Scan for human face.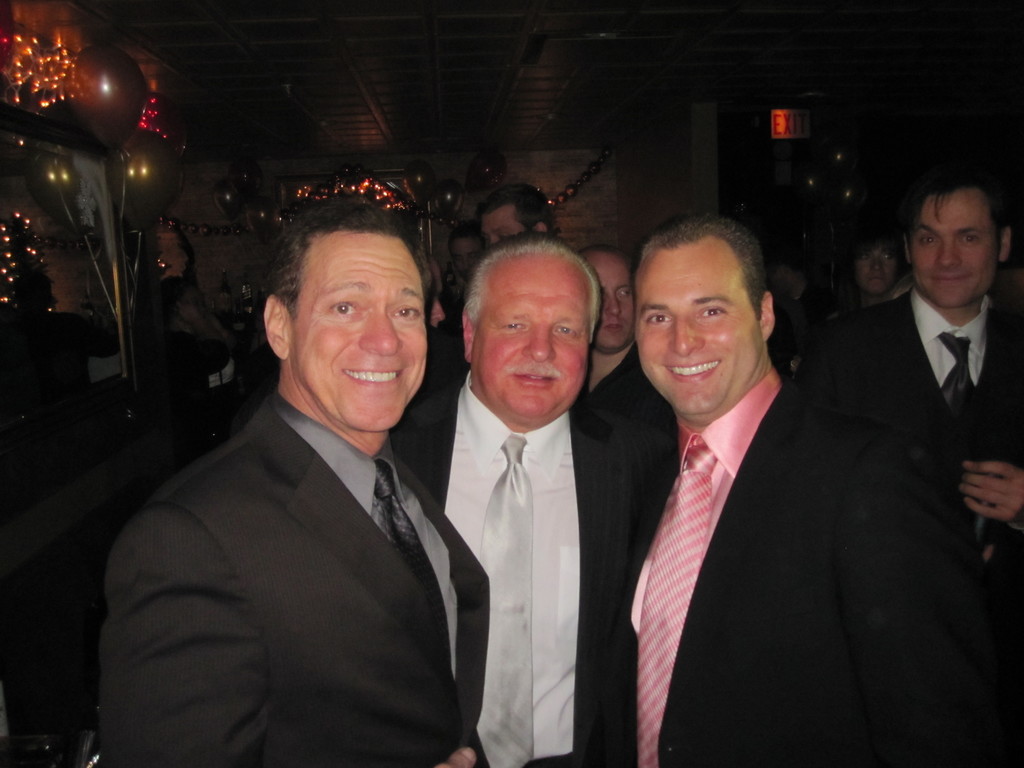
Scan result: {"left": 631, "top": 248, "right": 758, "bottom": 417}.
